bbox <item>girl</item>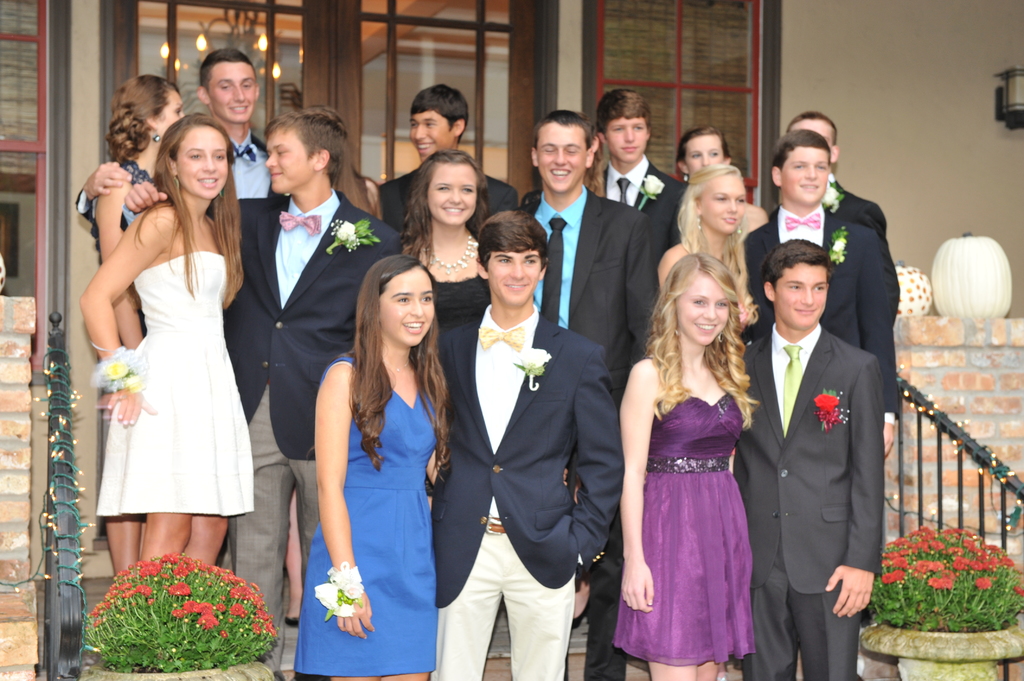
left=616, top=246, right=763, bottom=680
